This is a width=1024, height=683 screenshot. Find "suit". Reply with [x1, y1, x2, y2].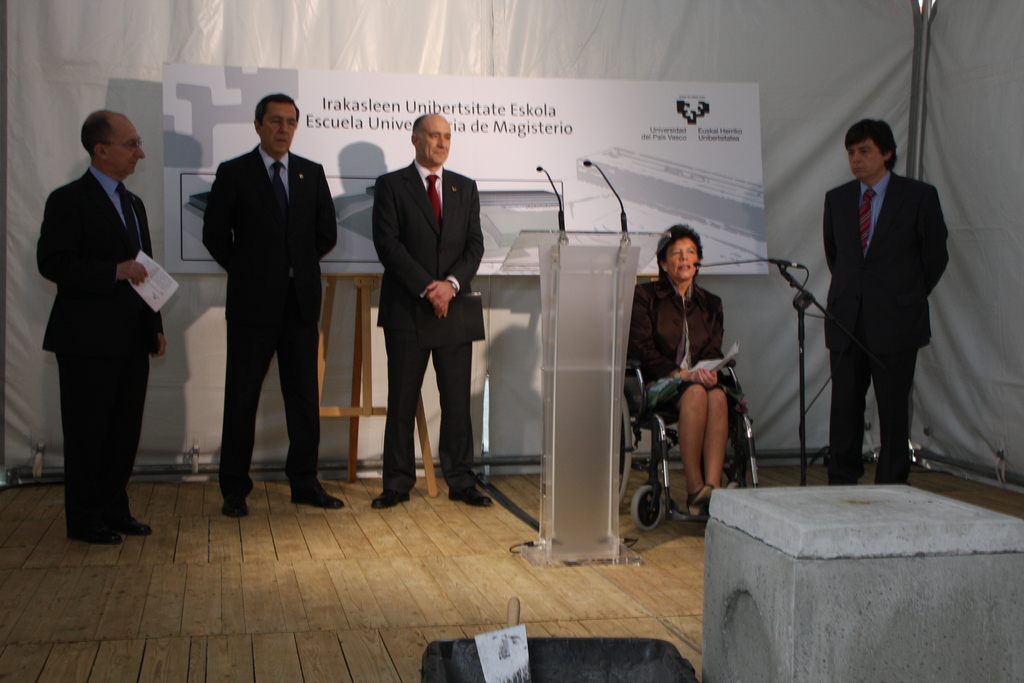
[363, 108, 490, 496].
